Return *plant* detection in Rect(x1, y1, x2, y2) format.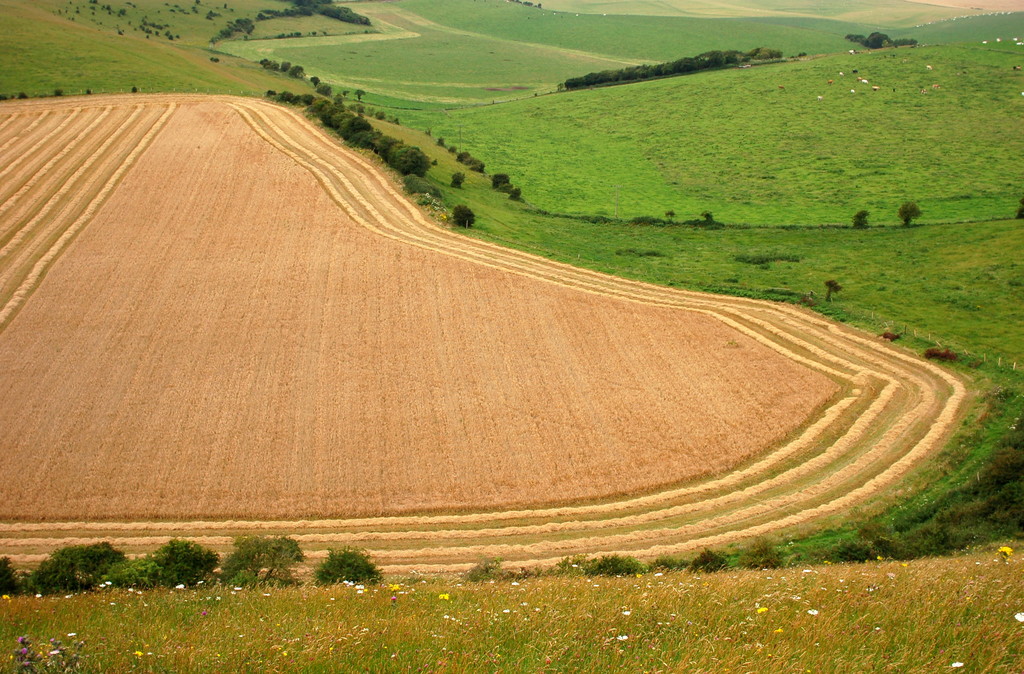
Rect(130, 86, 137, 93).
